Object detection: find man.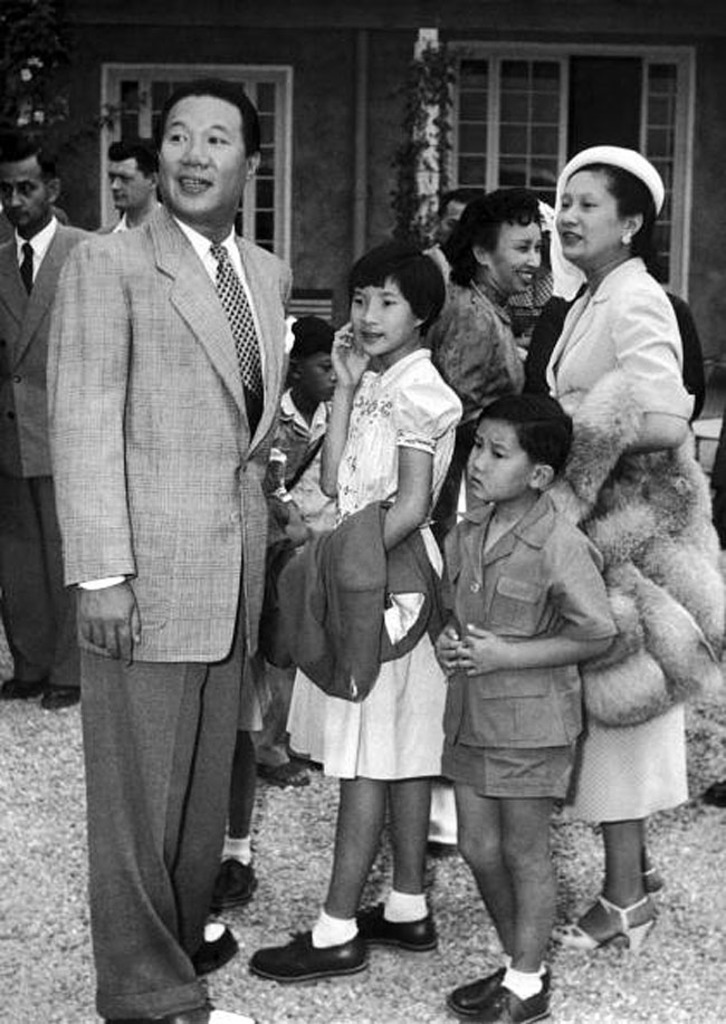
x1=30 y1=83 x2=319 y2=961.
